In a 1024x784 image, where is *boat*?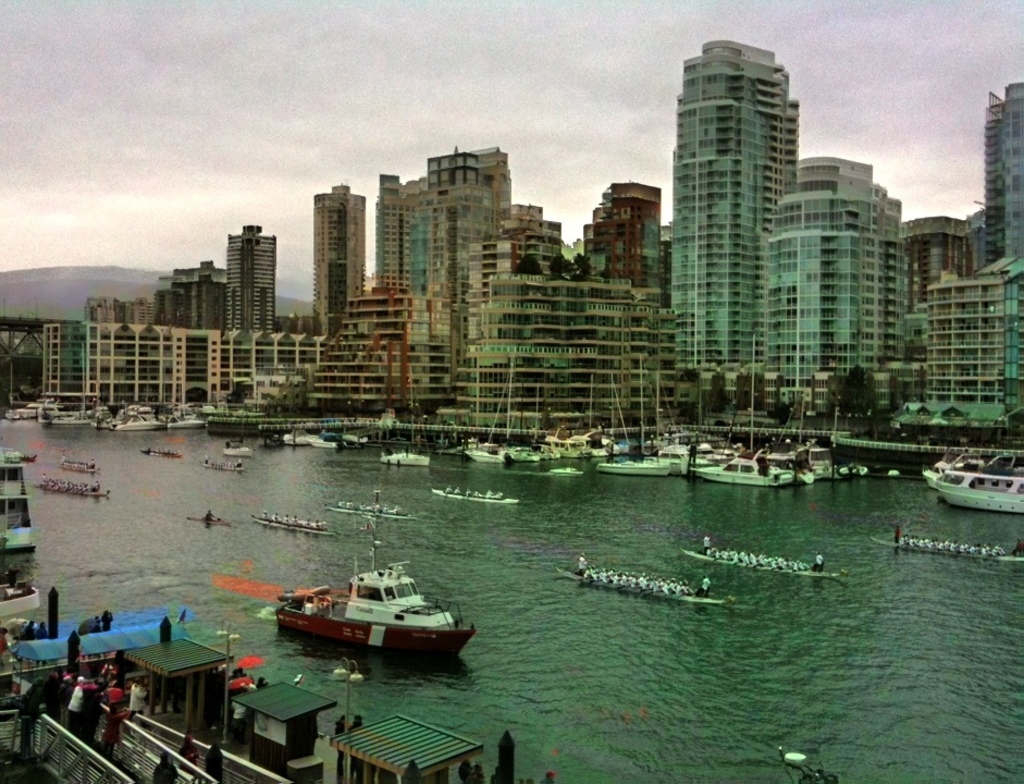
(934,453,1023,514).
